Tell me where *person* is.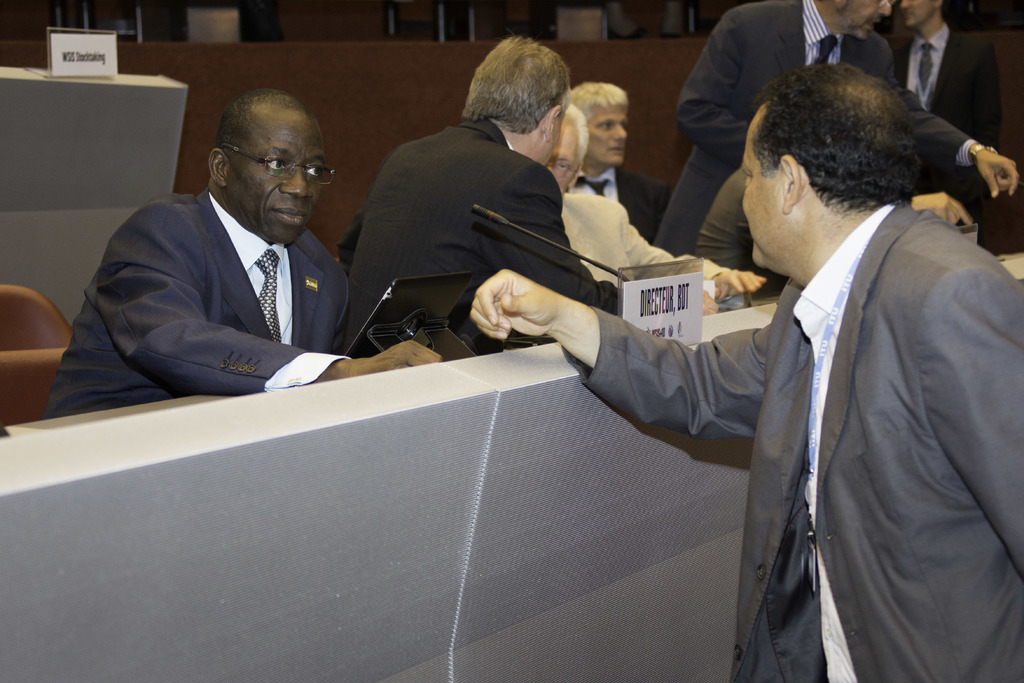
*person* is at (x1=76, y1=70, x2=377, y2=417).
